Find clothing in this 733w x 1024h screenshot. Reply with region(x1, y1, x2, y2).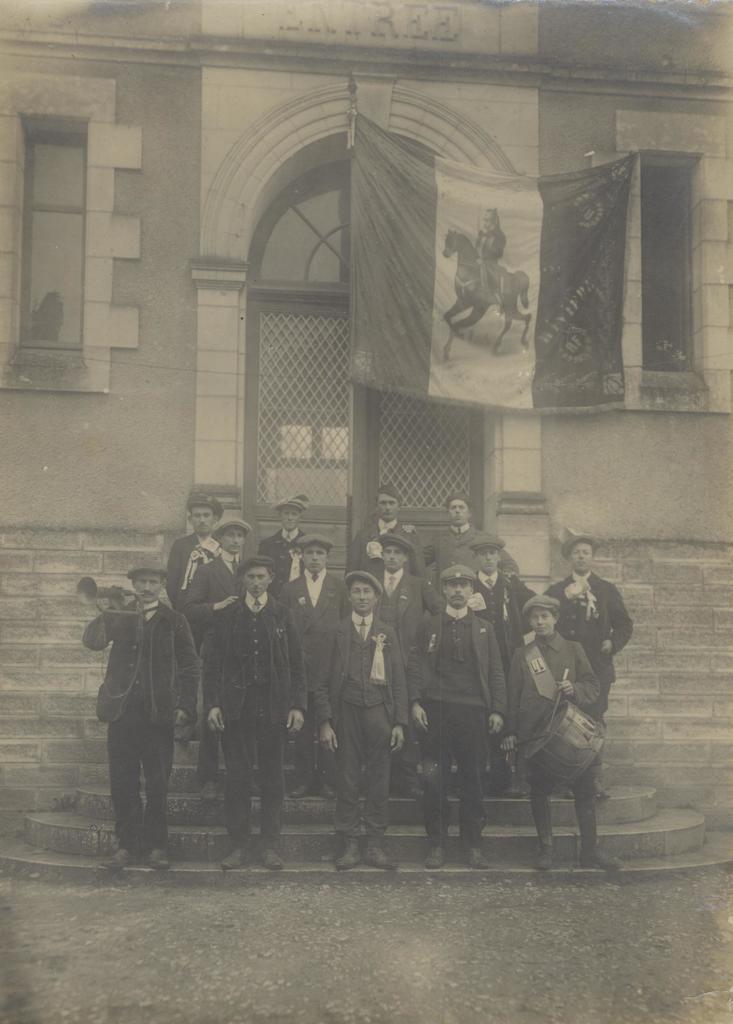
region(203, 588, 306, 851).
